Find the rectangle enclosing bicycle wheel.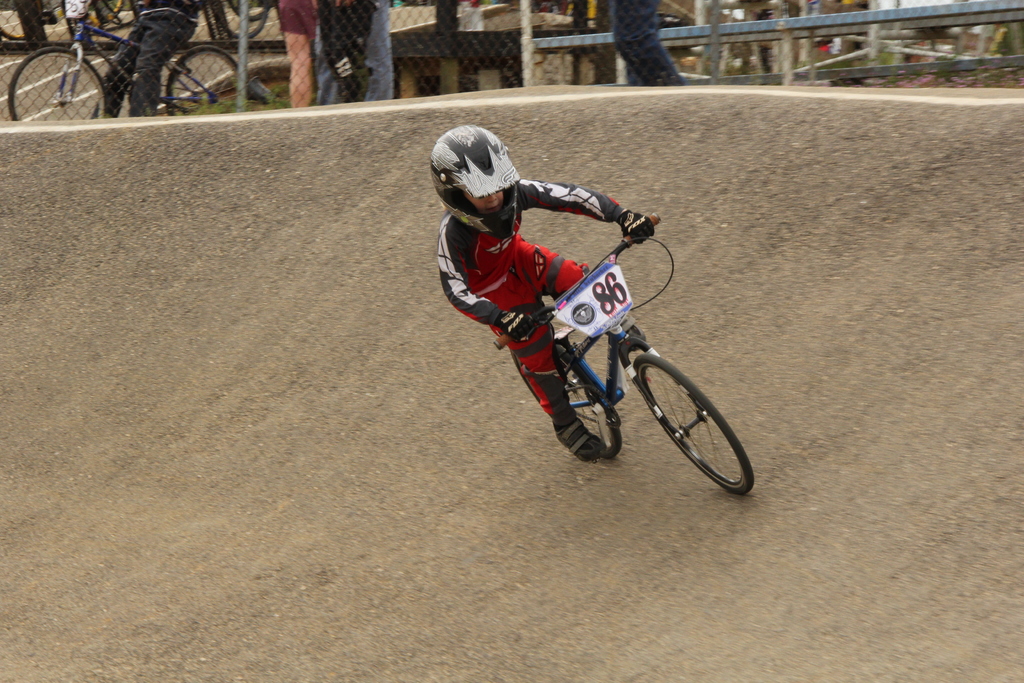
{"left": 516, "top": 345, "right": 621, "bottom": 457}.
